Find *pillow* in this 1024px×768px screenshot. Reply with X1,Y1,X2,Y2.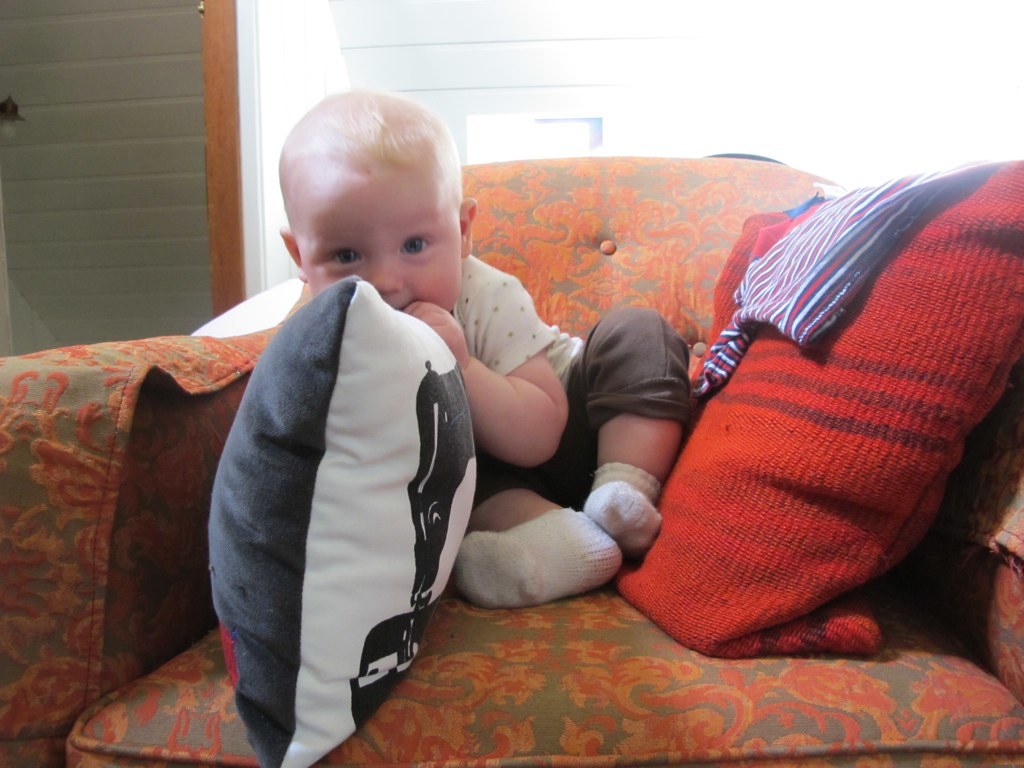
591,156,1023,661.
